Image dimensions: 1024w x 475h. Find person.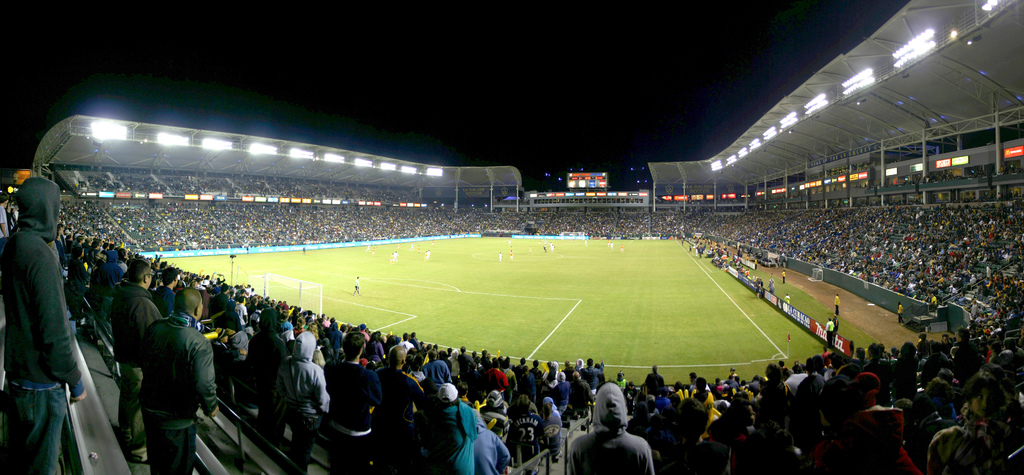
select_region(412, 372, 474, 471).
